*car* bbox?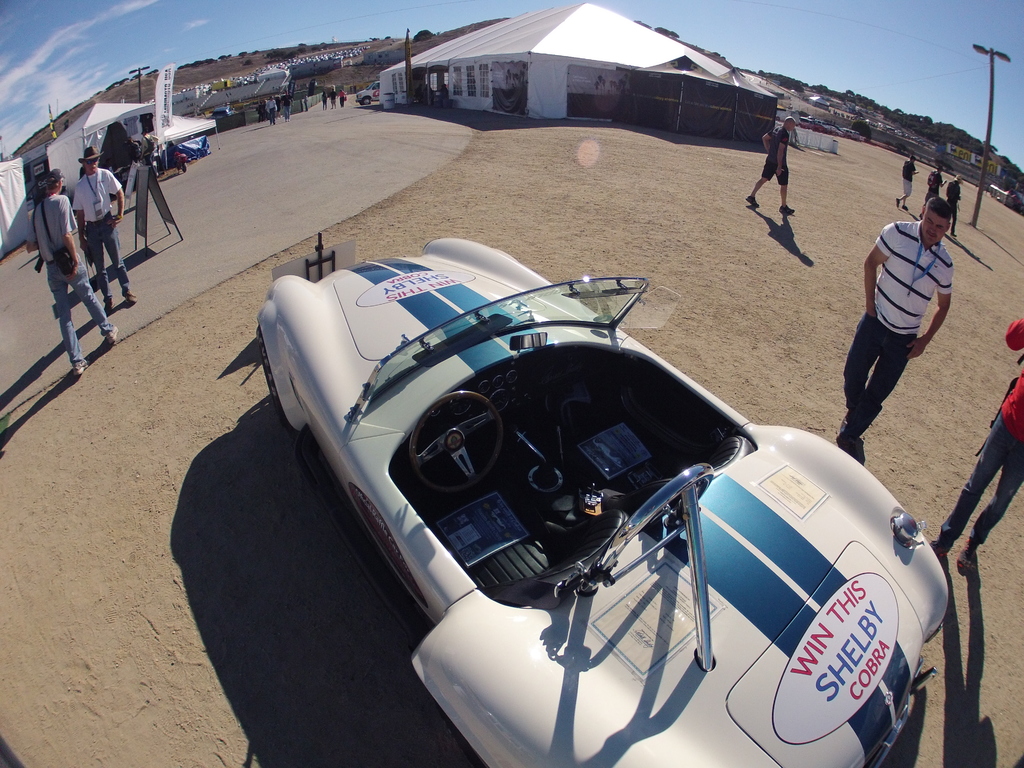
801/116/821/125
